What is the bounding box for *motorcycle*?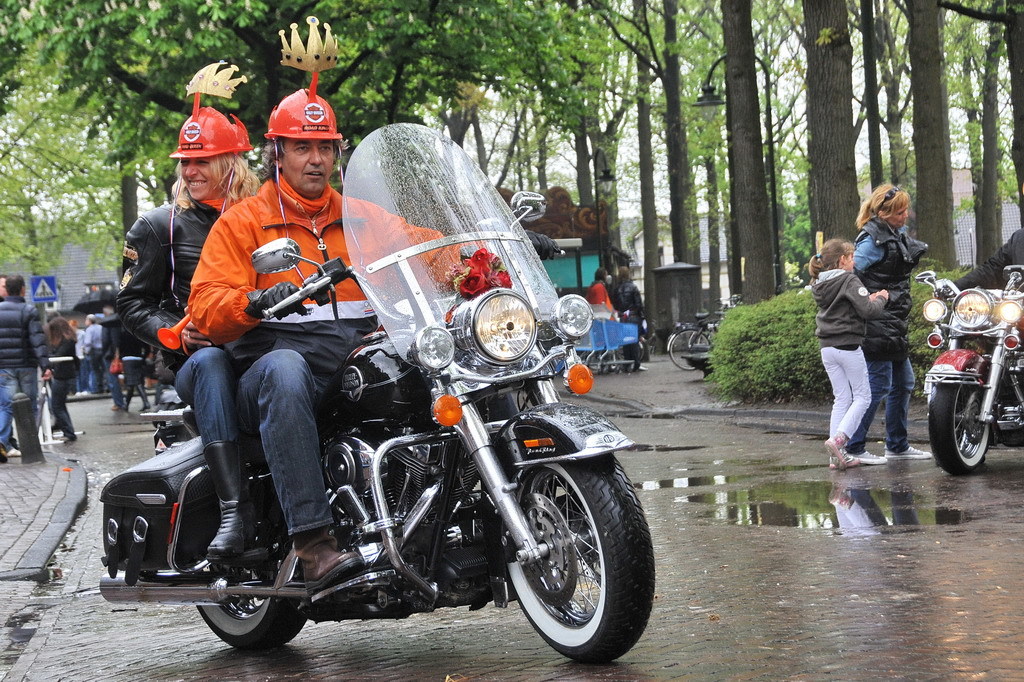
(917, 265, 1023, 474).
